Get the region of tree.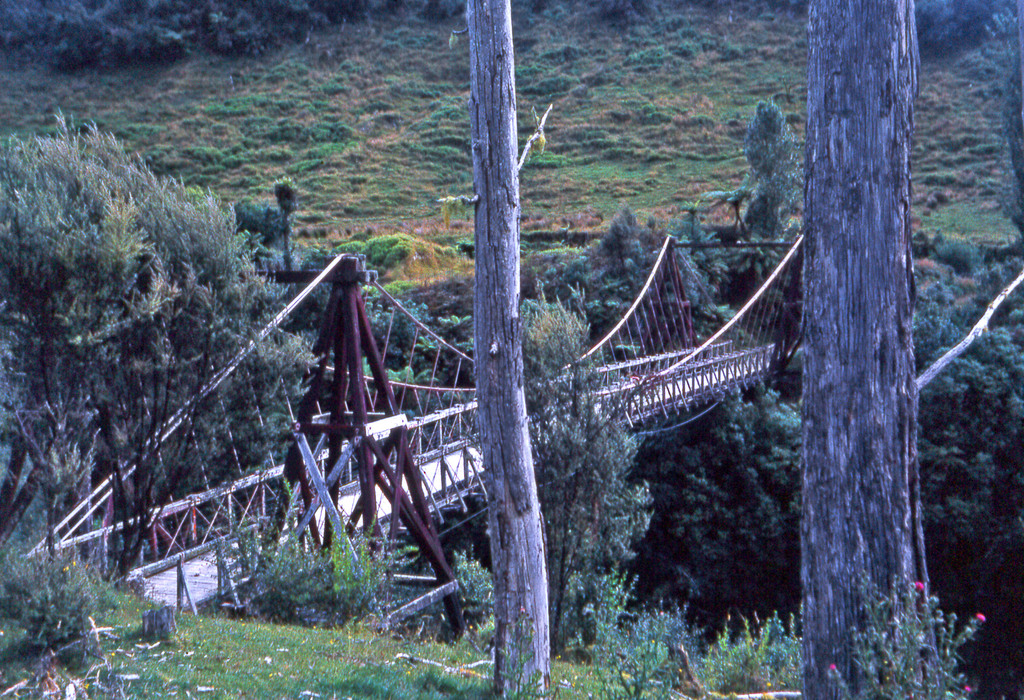
[left=456, top=0, right=549, bottom=699].
